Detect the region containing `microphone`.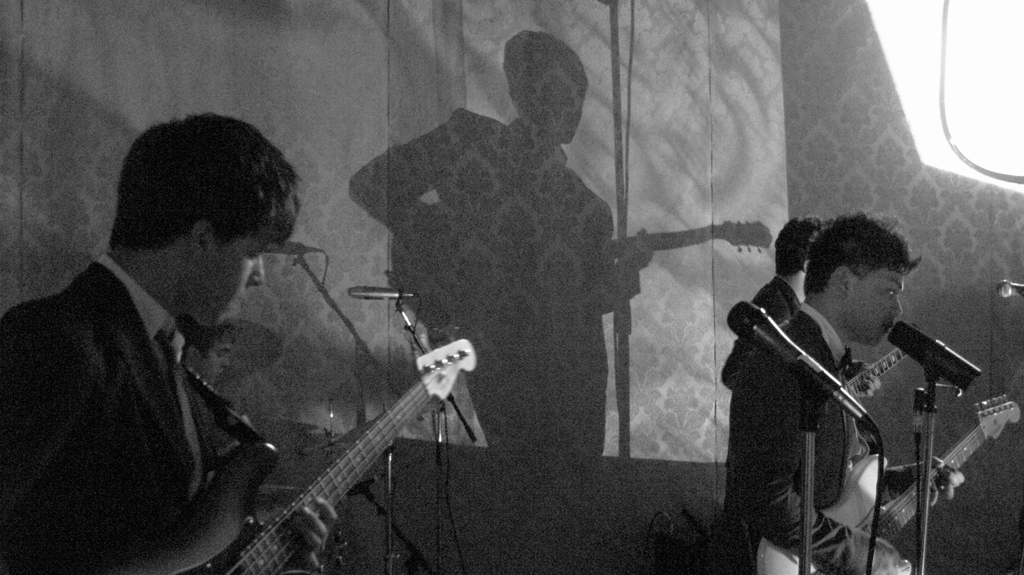
l=724, t=301, r=871, b=437.
